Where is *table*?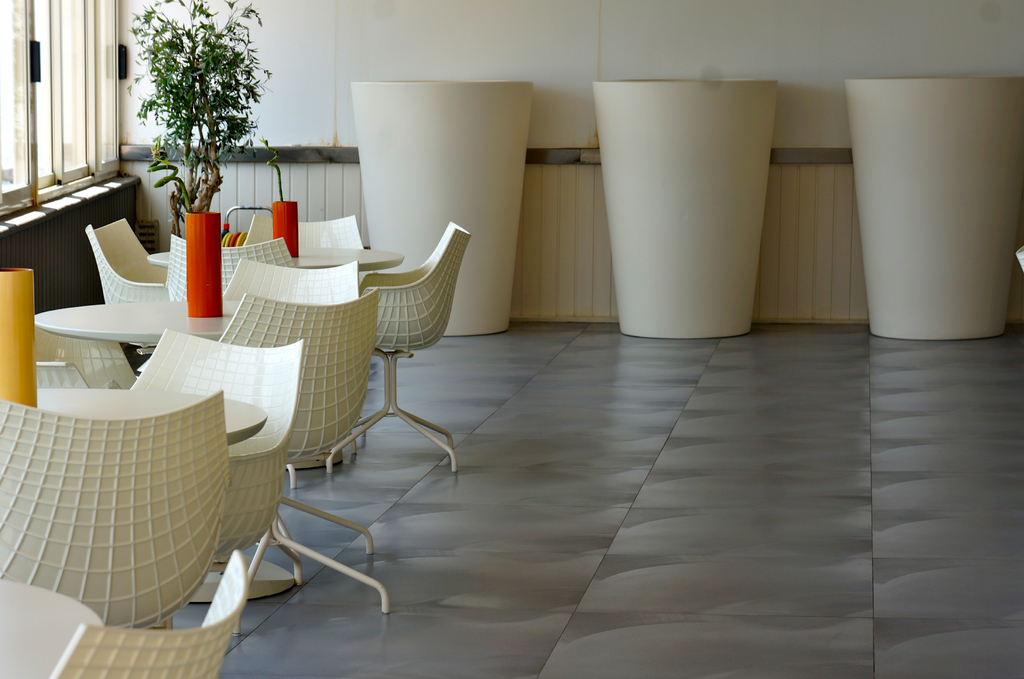
bbox=(0, 581, 100, 678).
